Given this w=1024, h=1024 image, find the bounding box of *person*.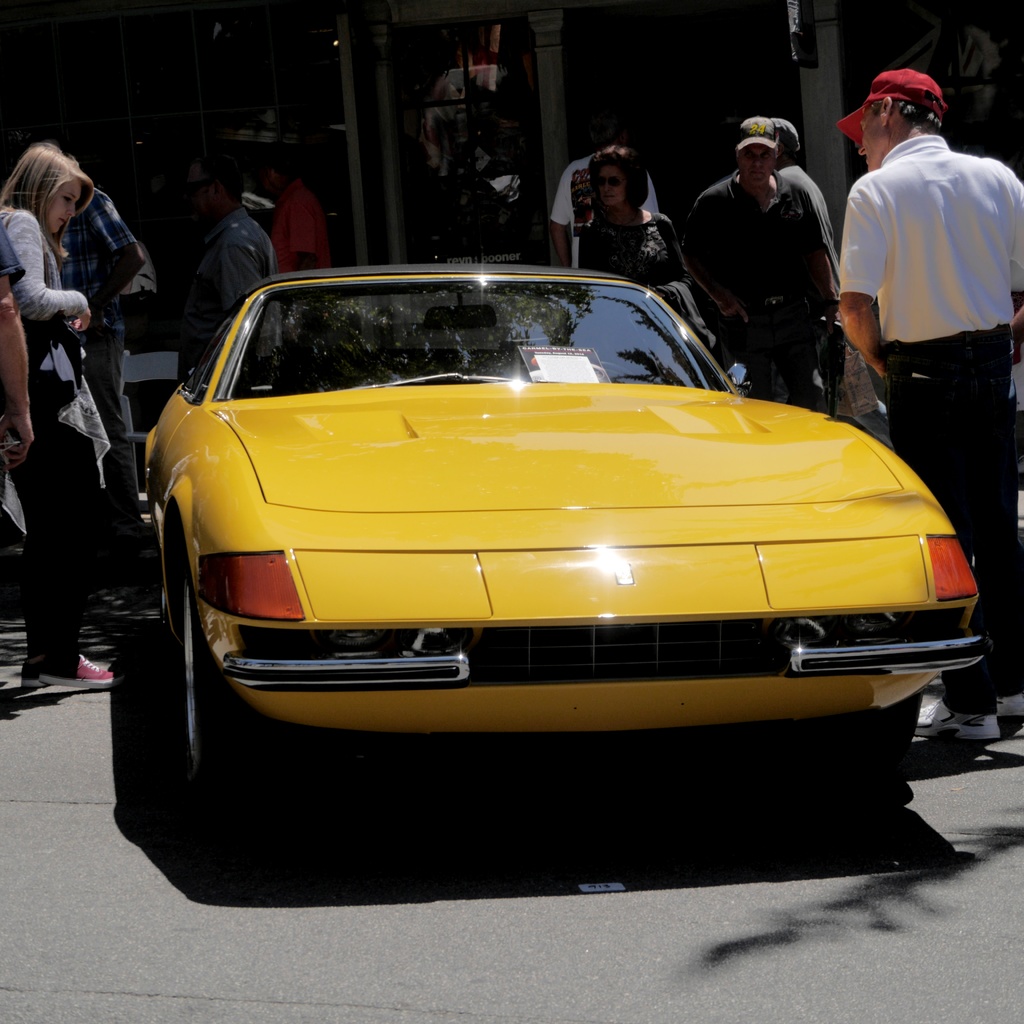
bbox=[543, 110, 658, 262].
